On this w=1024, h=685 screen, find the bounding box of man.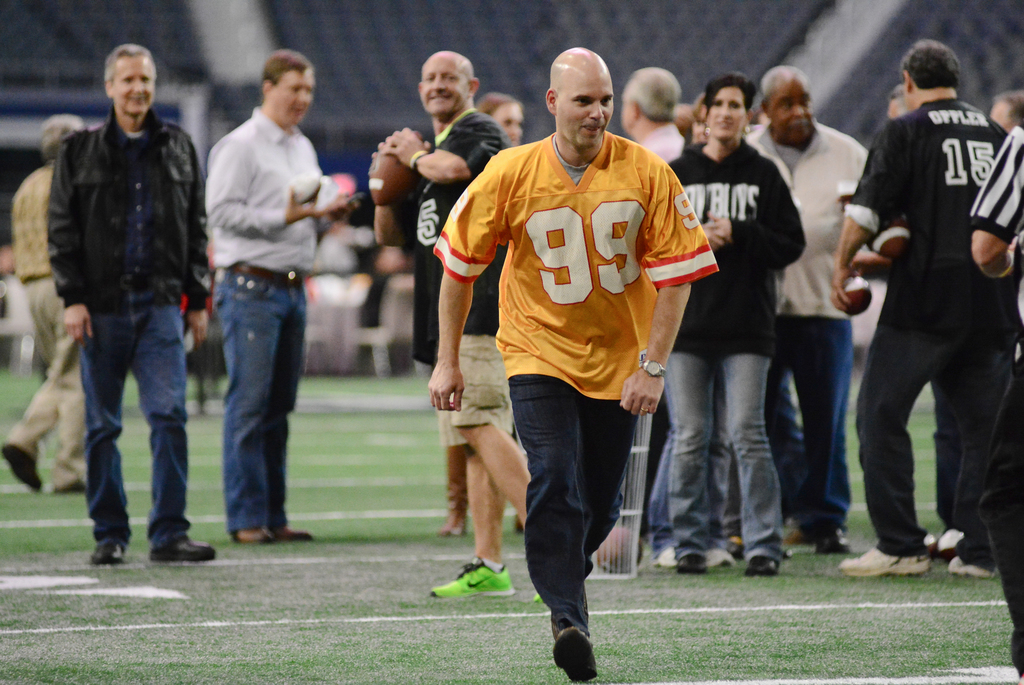
Bounding box: [205,47,337,553].
